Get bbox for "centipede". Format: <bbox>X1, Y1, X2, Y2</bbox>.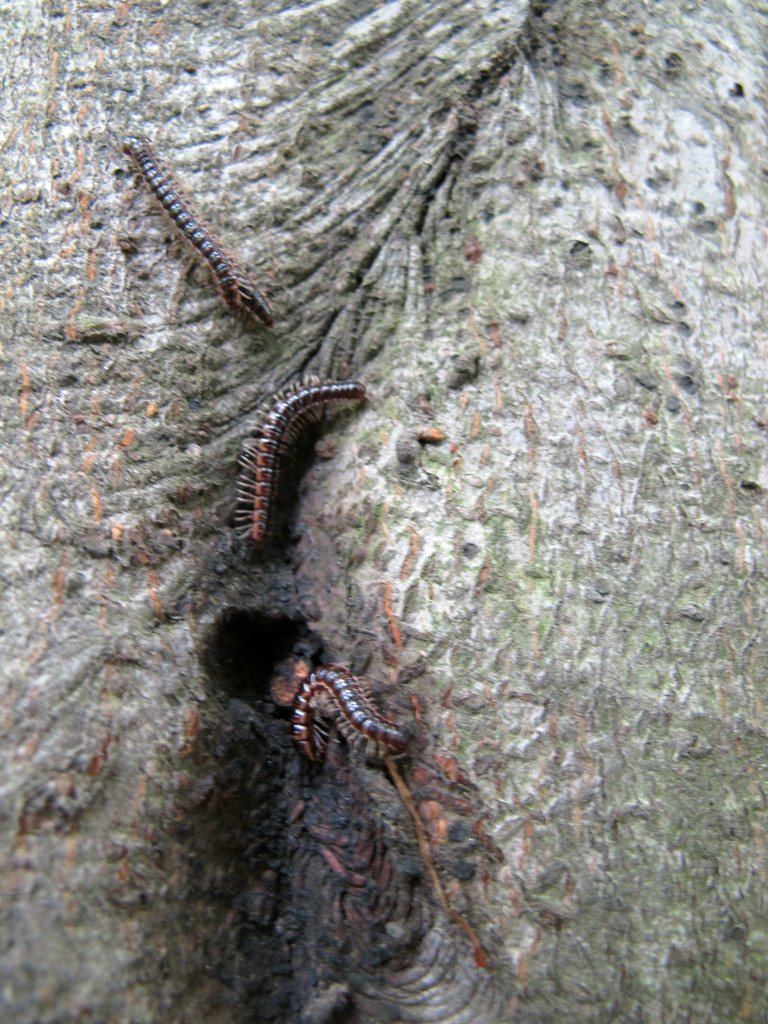
<bbox>228, 373, 367, 545</bbox>.
